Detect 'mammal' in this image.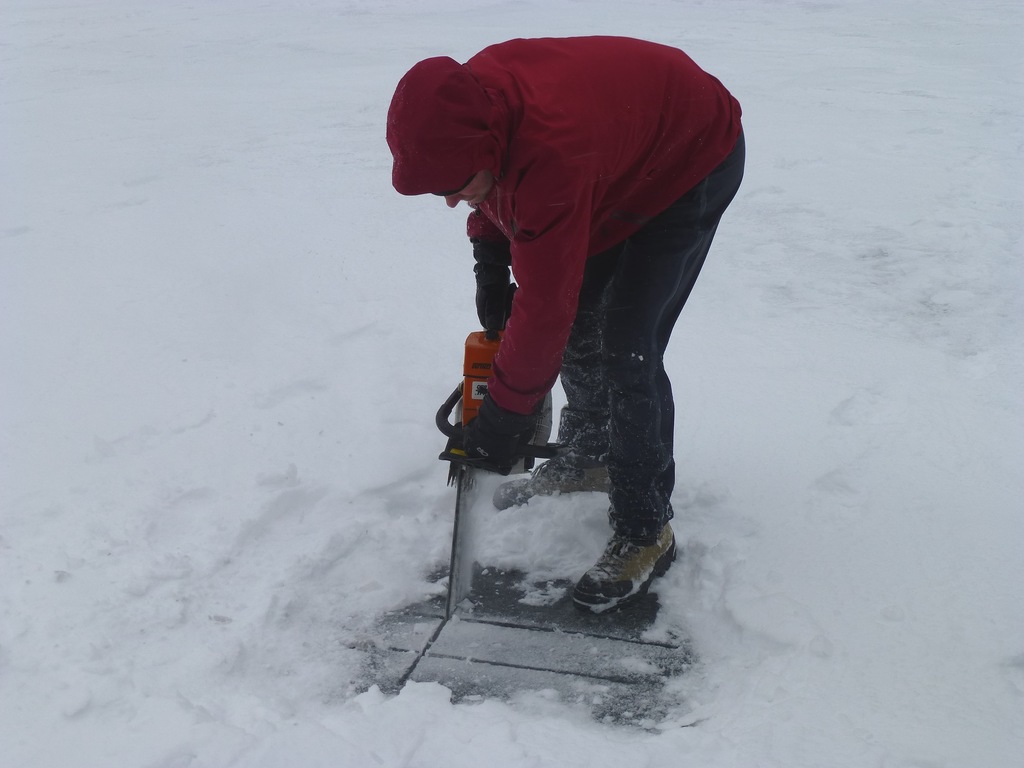
Detection: x1=392, y1=49, x2=756, y2=542.
